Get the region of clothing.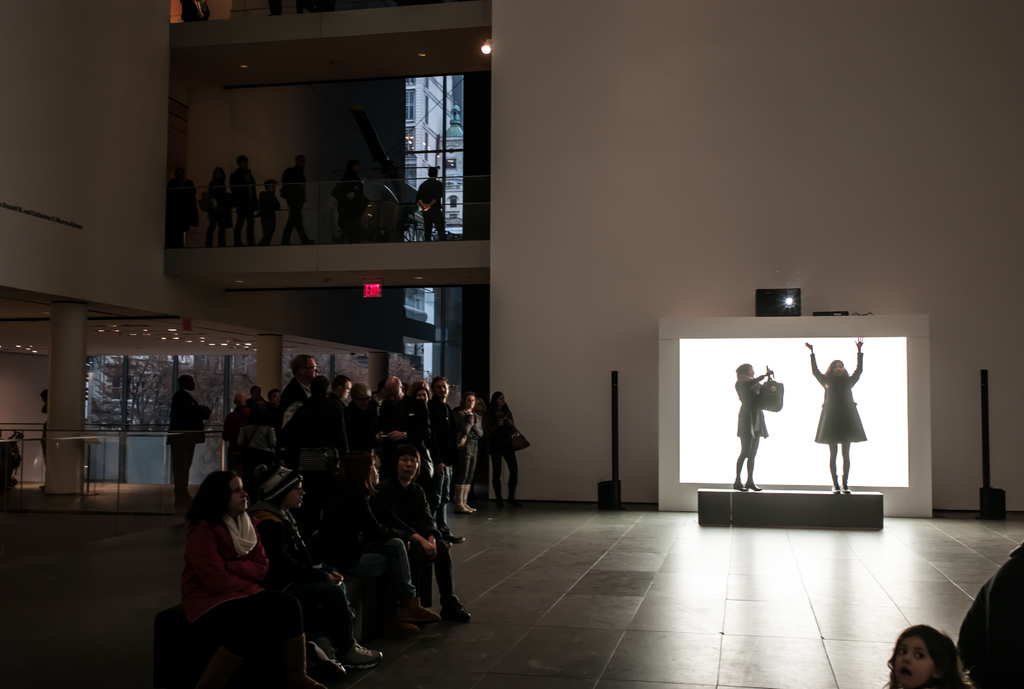
bbox(491, 410, 513, 500).
